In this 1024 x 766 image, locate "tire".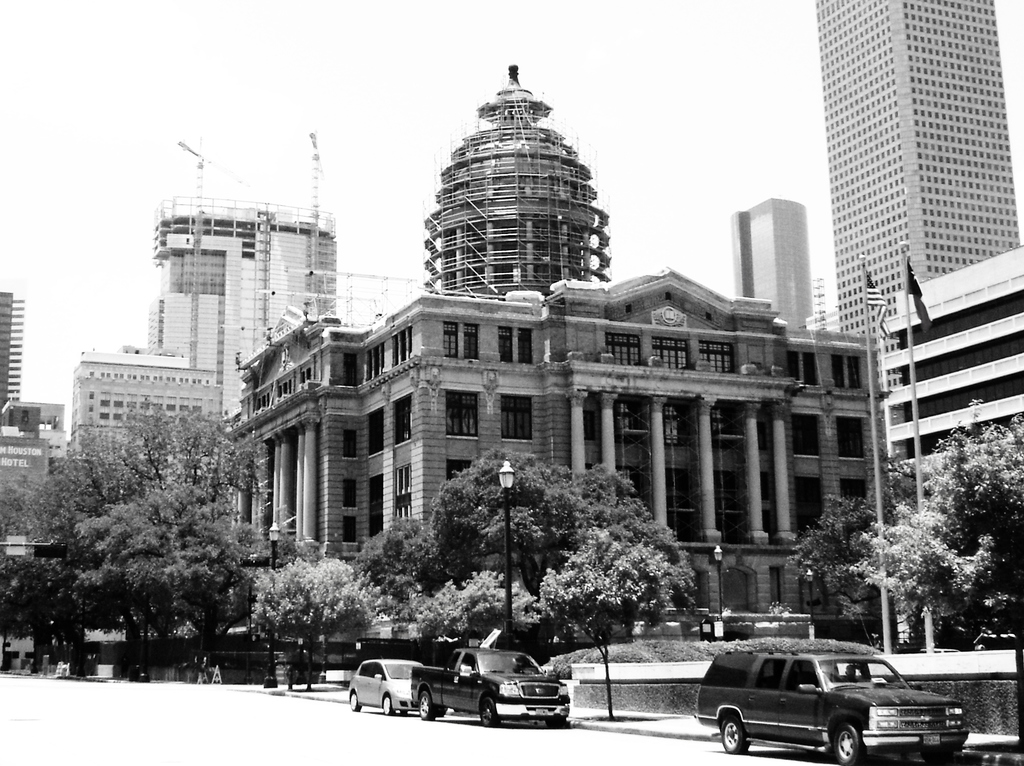
Bounding box: <bbox>416, 688, 437, 721</bbox>.
